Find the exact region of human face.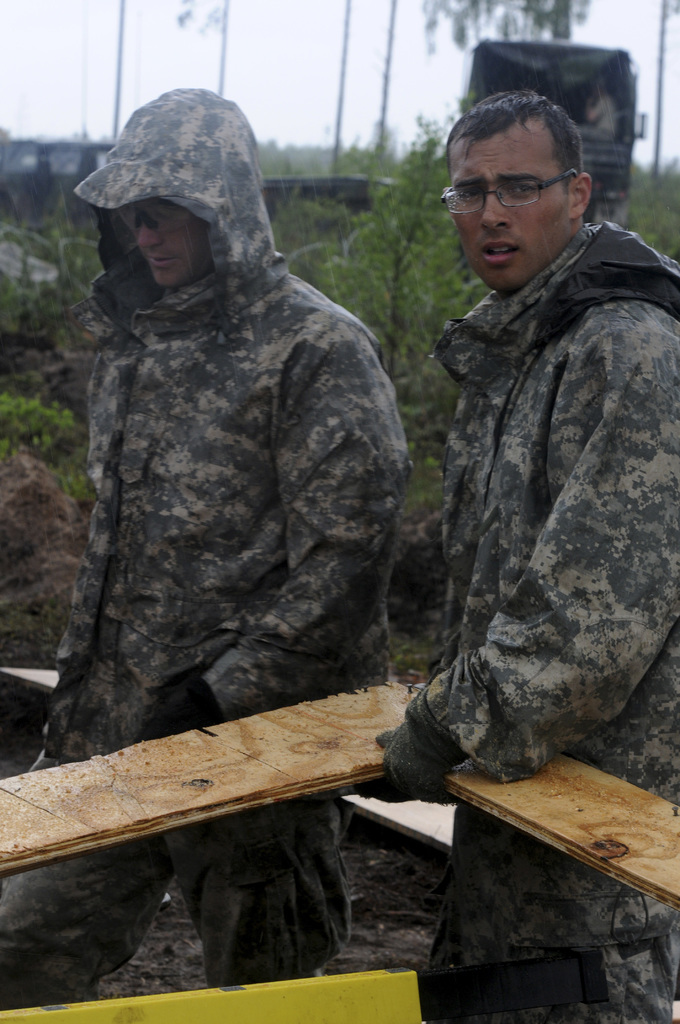
Exact region: 136/198/206/287.
